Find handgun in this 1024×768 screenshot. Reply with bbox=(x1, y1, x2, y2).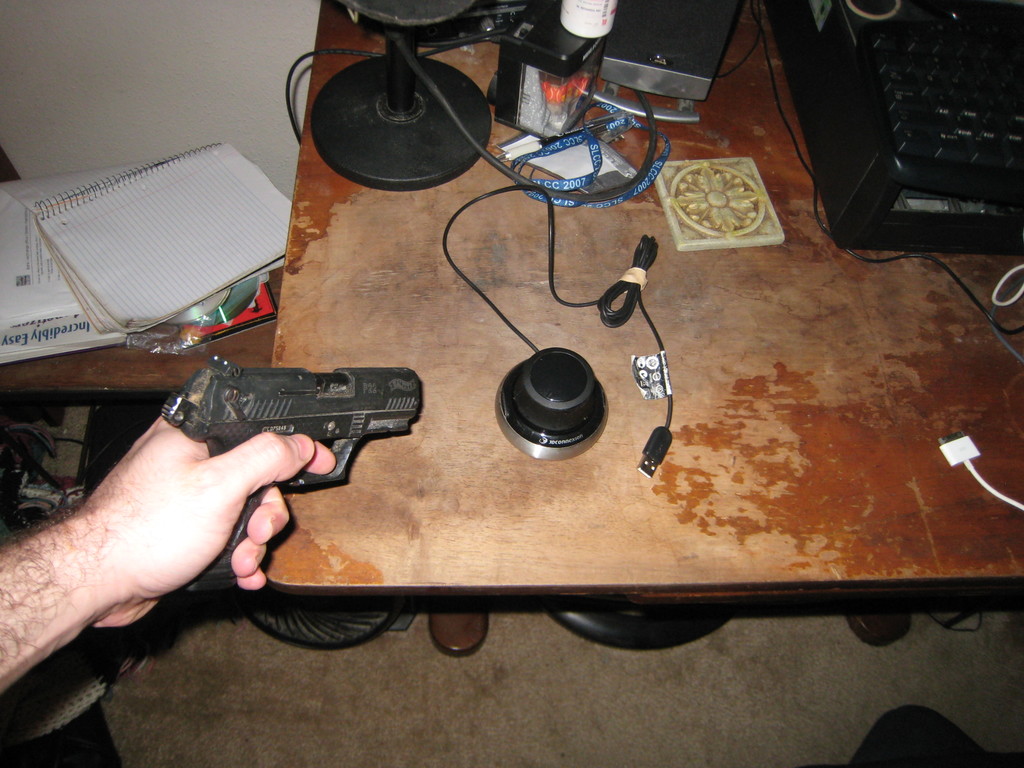
bbox=(163, 352, 426, 590).
